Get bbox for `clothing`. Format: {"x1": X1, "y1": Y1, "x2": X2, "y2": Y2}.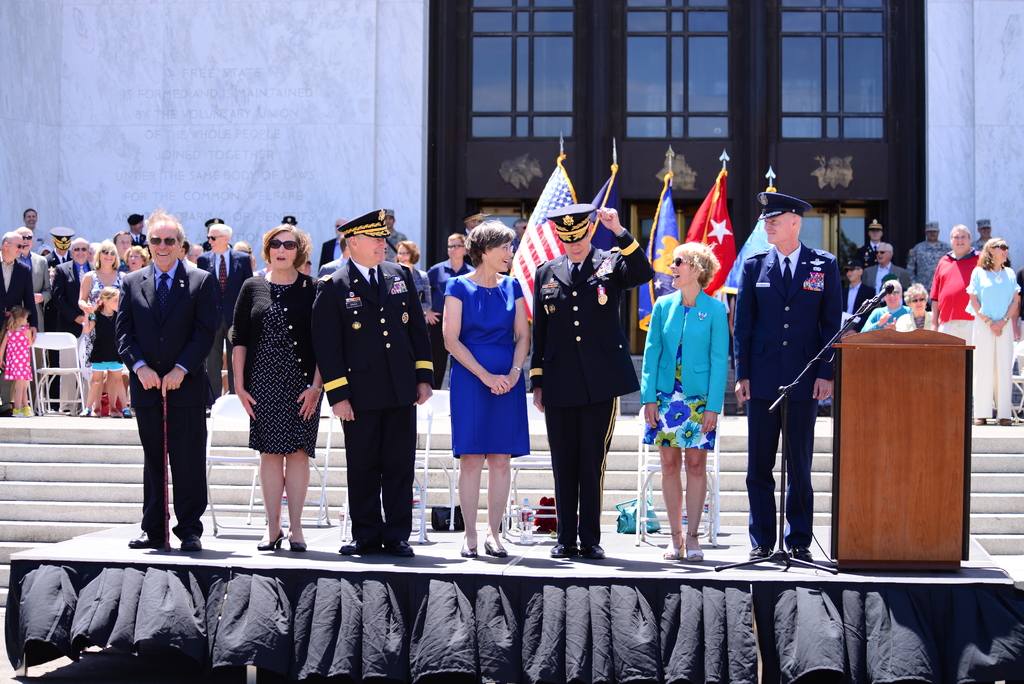
{"x1": 1, "y1": 256, "x2": 42, "y2": 401}.
